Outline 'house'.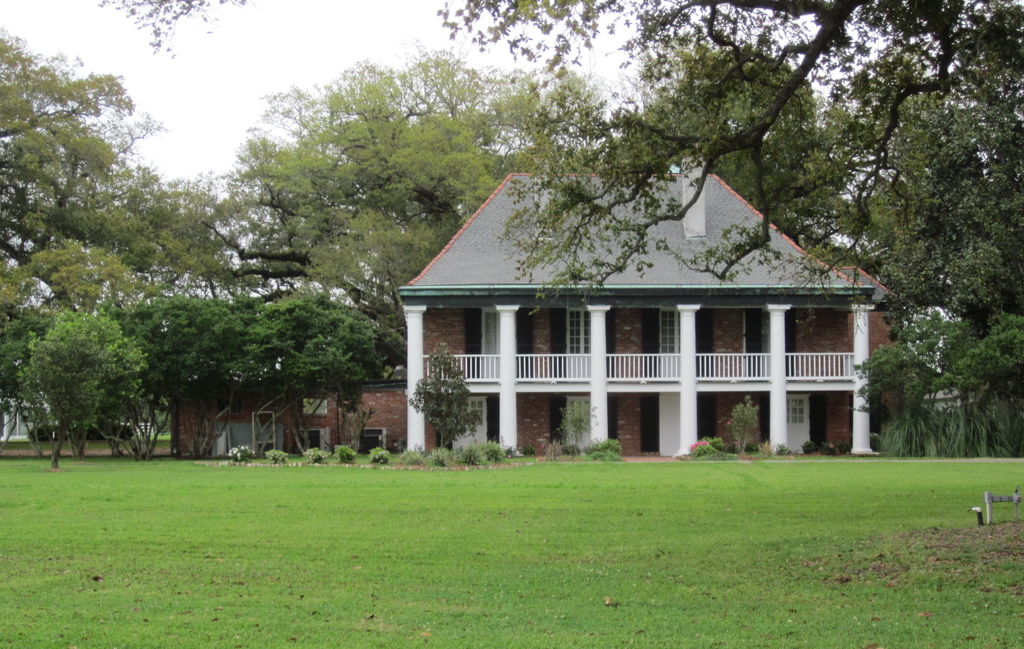
Outline: [166, 166, 921, 461].
